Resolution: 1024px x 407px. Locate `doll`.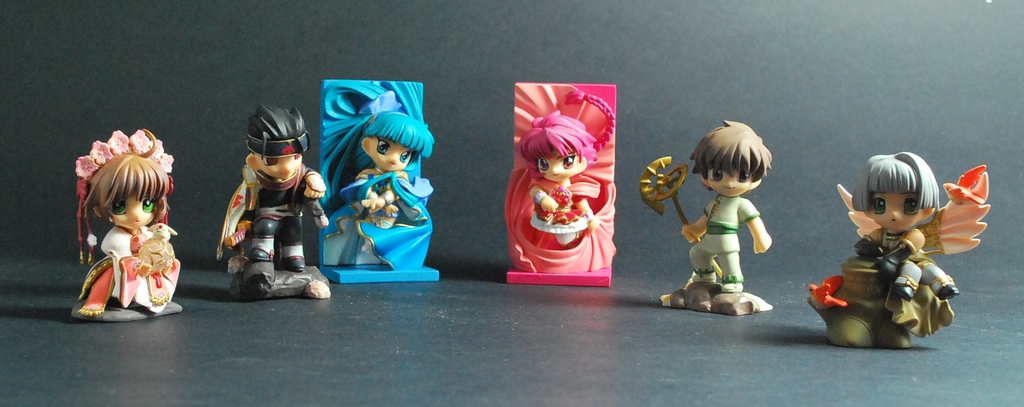
{"left": 838, "top": 151, "right": 989, "bottom": 299}.
